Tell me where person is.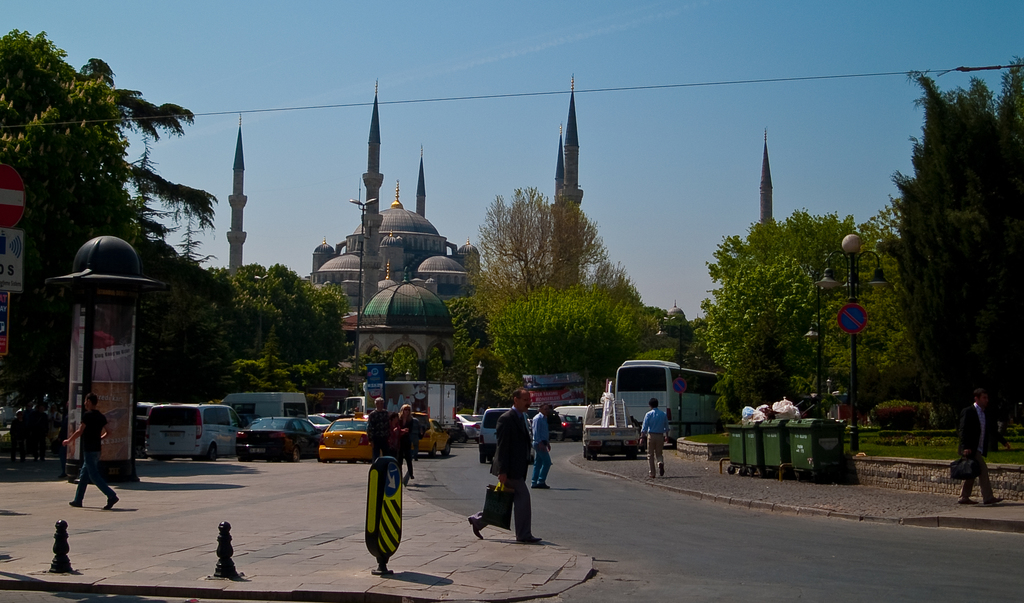
person is at bbox=[399, 406, 425, 487].
